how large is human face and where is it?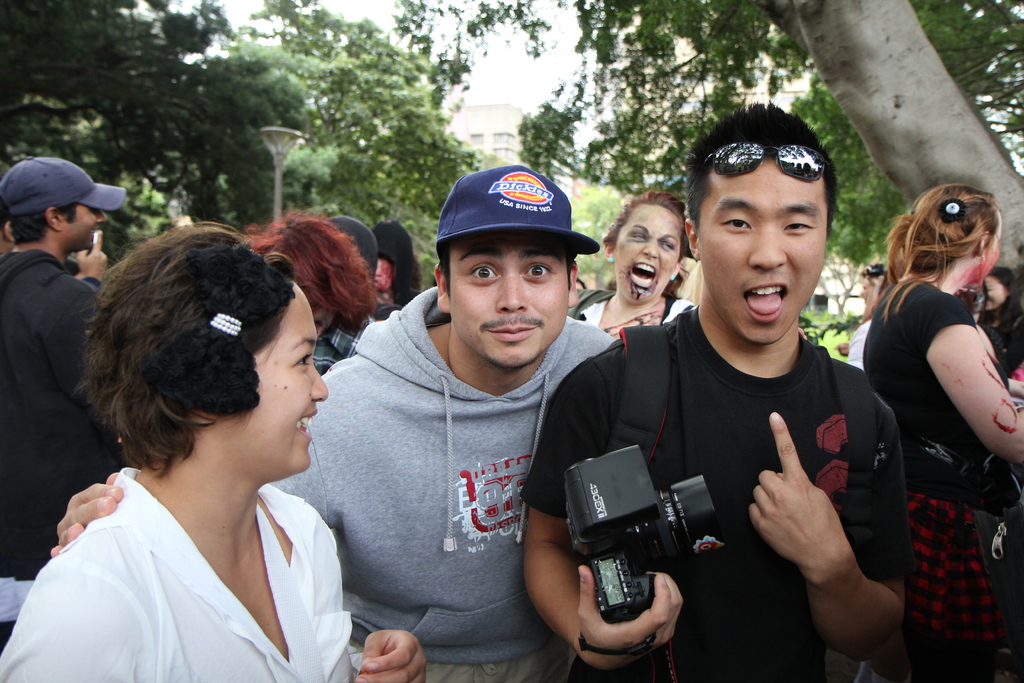
Bounding box: (left=975, top=214, right=1007, bottom=285).
